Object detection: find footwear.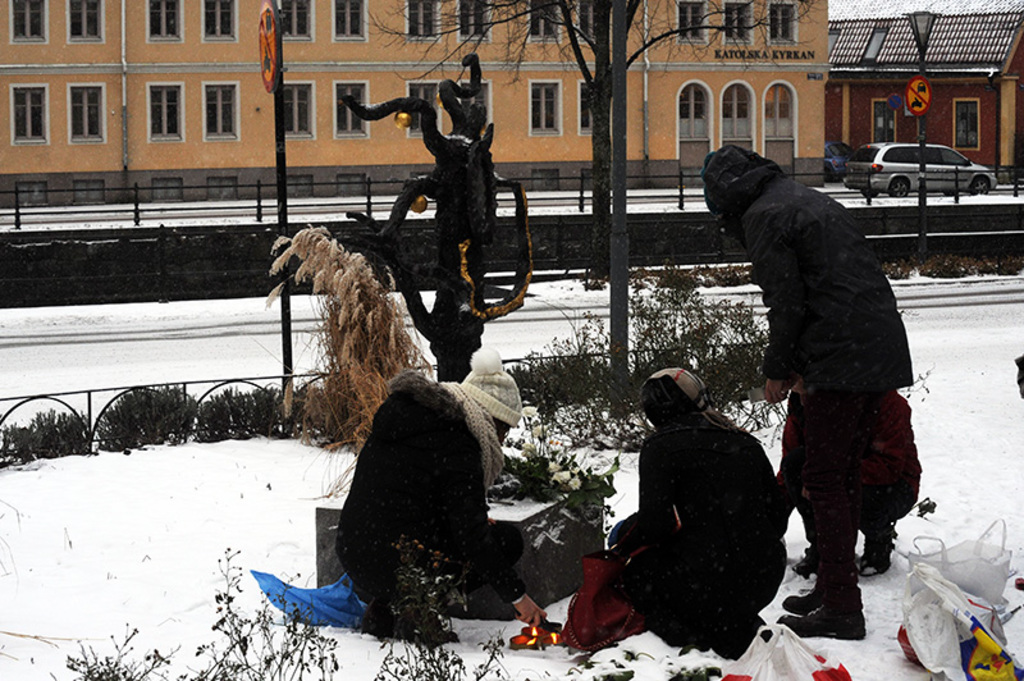
<bbox>785, 585, 814, 612</bbox>.
